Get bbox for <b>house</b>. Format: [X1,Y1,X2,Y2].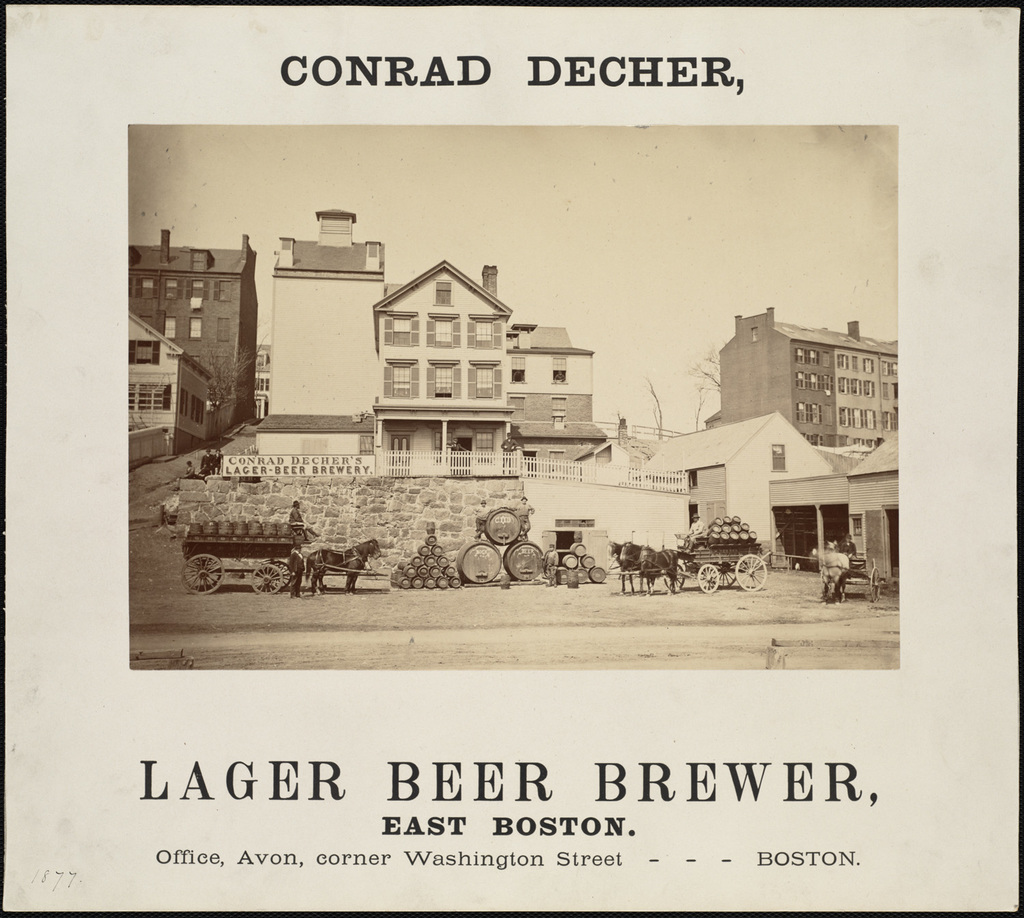
[373,254,514,480].
